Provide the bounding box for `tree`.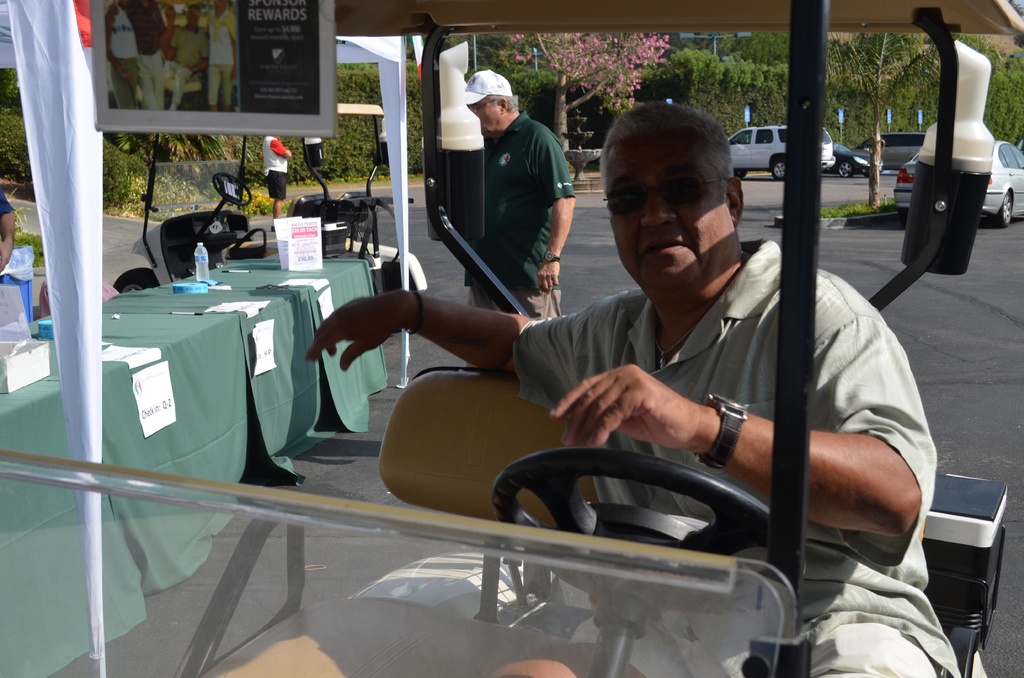
[690, 60, 822, 118].
